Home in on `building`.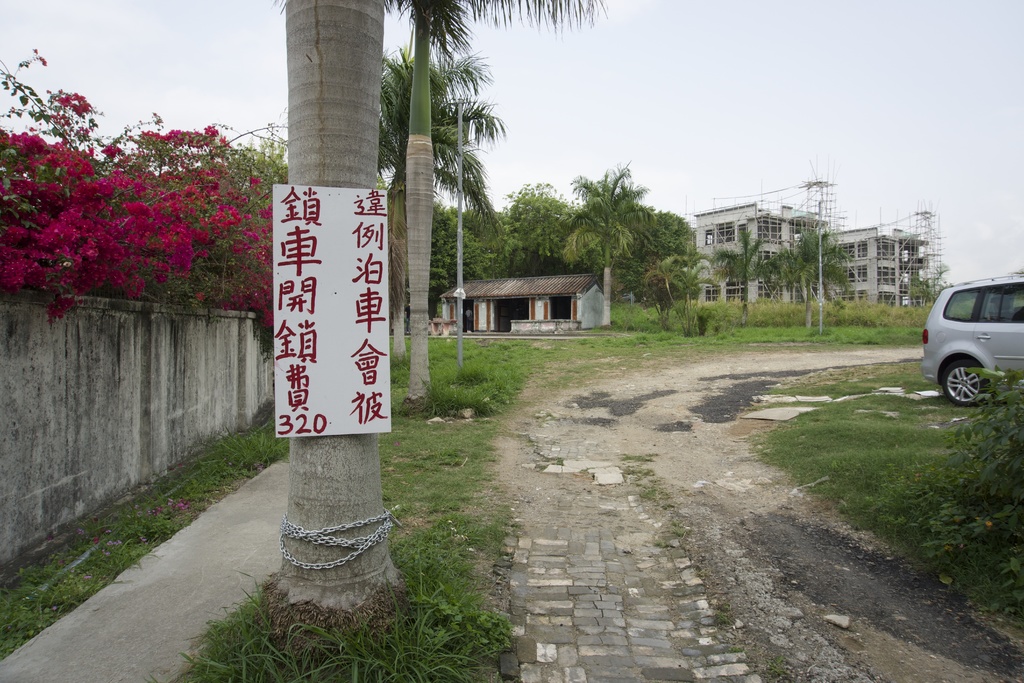
Homed in at 442, 265, 614, 331.
